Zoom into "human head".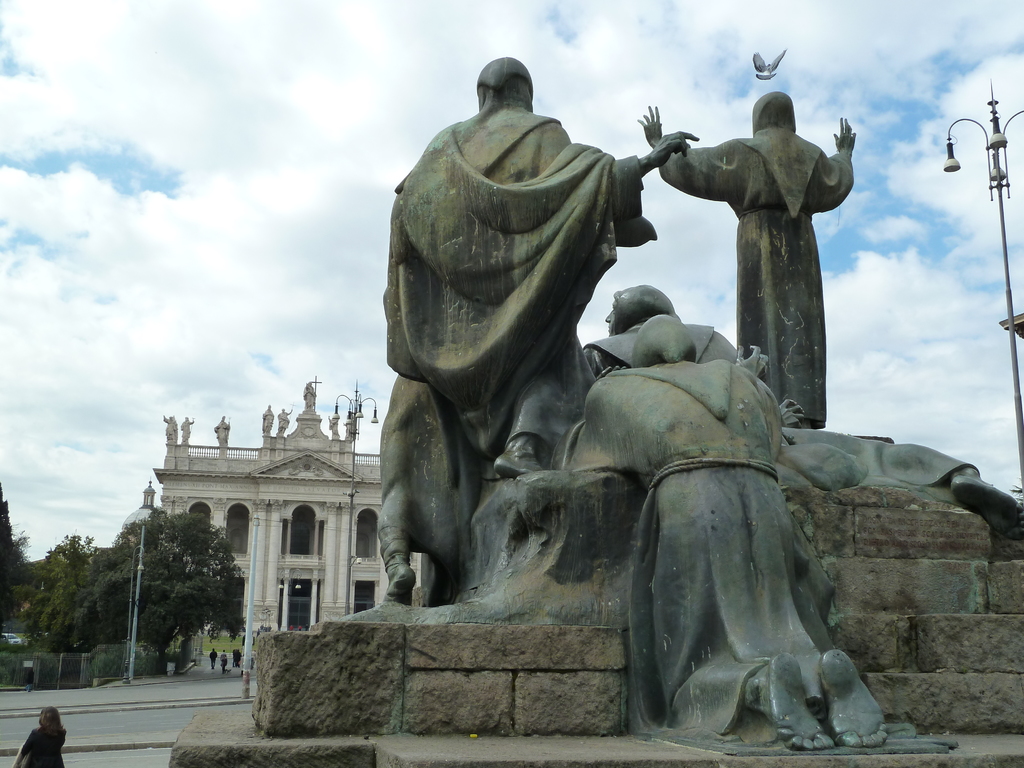
Zoom target: BBox(628, 311, 694, 364).
